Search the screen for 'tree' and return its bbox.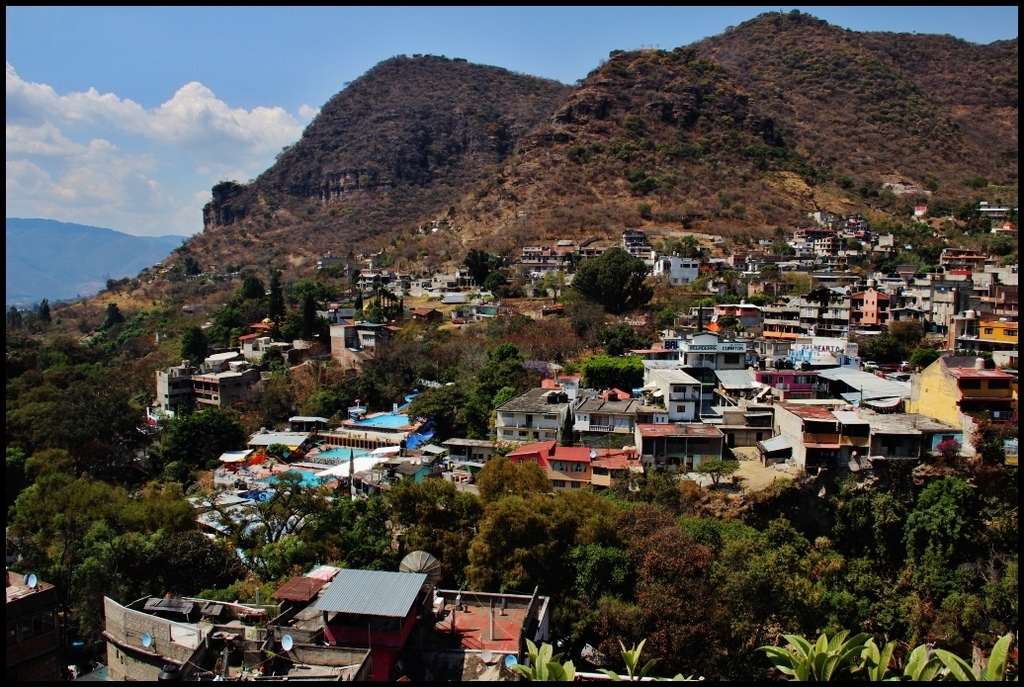
Found: bbox=(576, 333, 657, 394).
